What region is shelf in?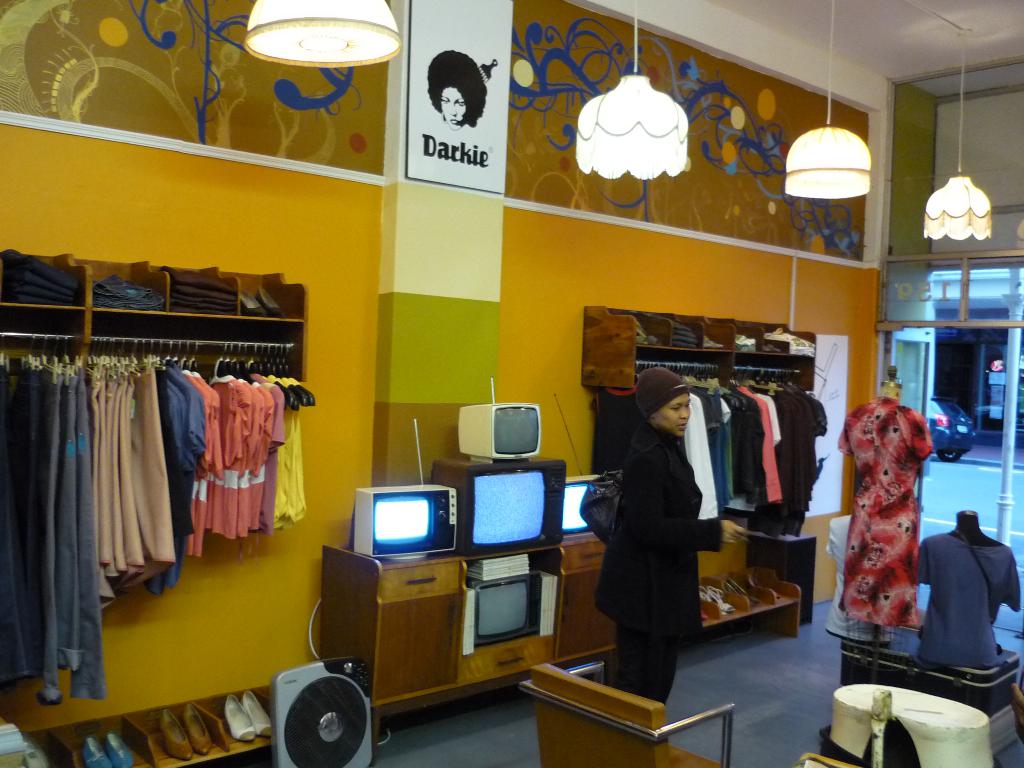
(610, 305, 703, 358).
